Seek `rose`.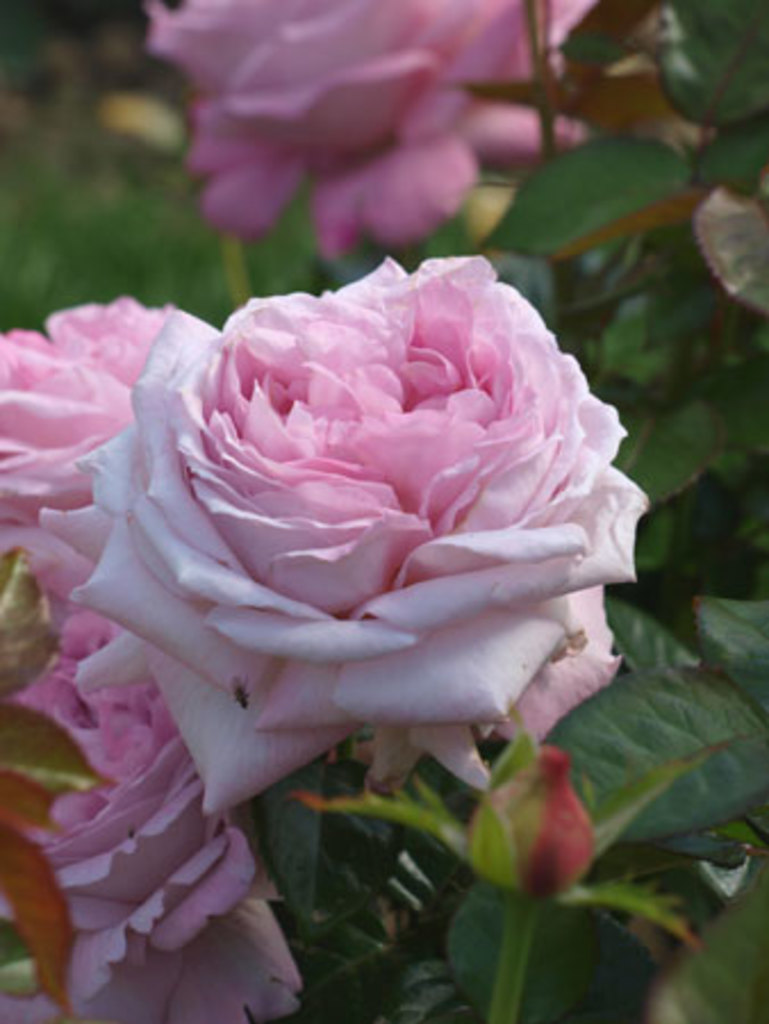
box(0, 578, 305, 1022).
